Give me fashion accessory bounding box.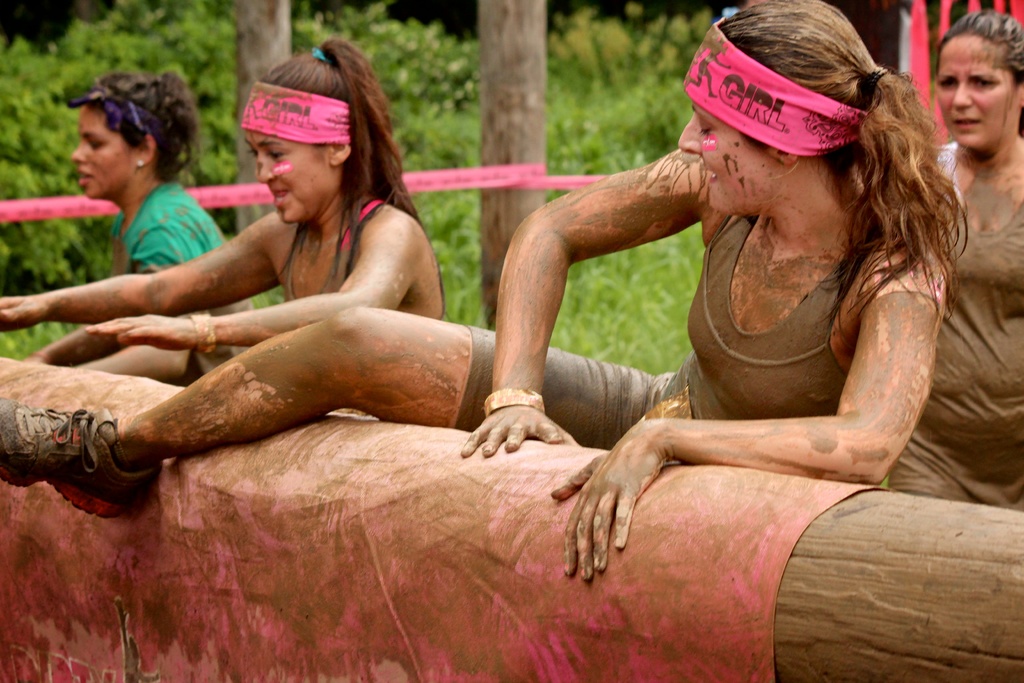
<box>237,80,355,145</box>.
